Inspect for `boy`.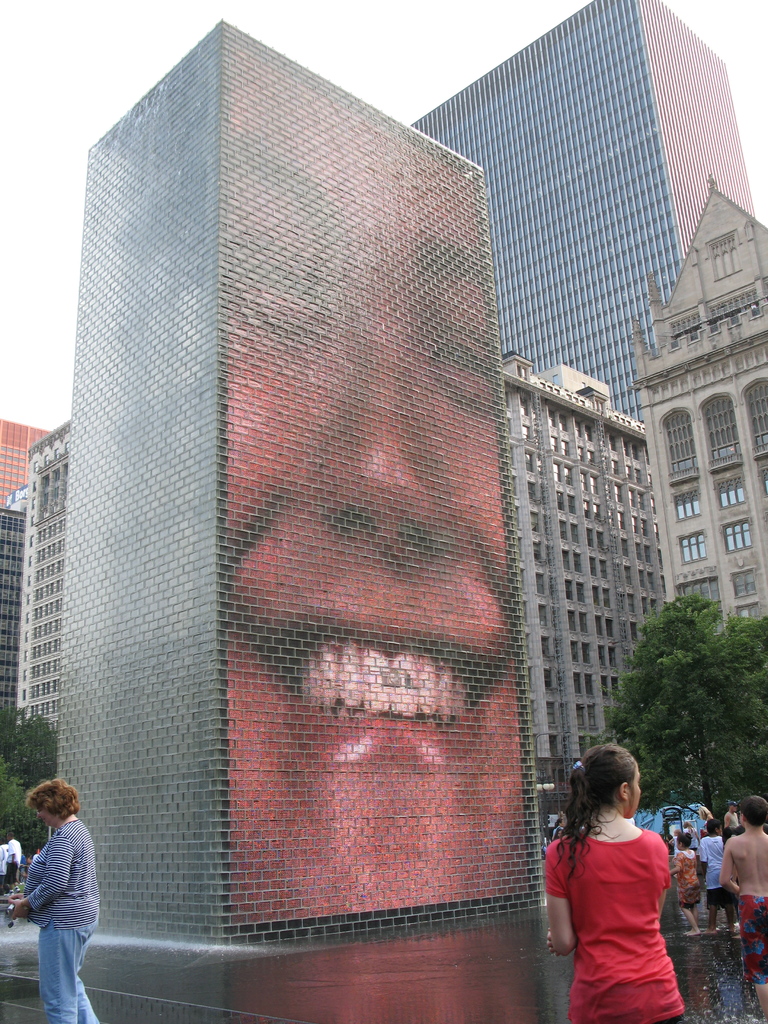
Inspection: Rect(721, 792, 767, 1023).
